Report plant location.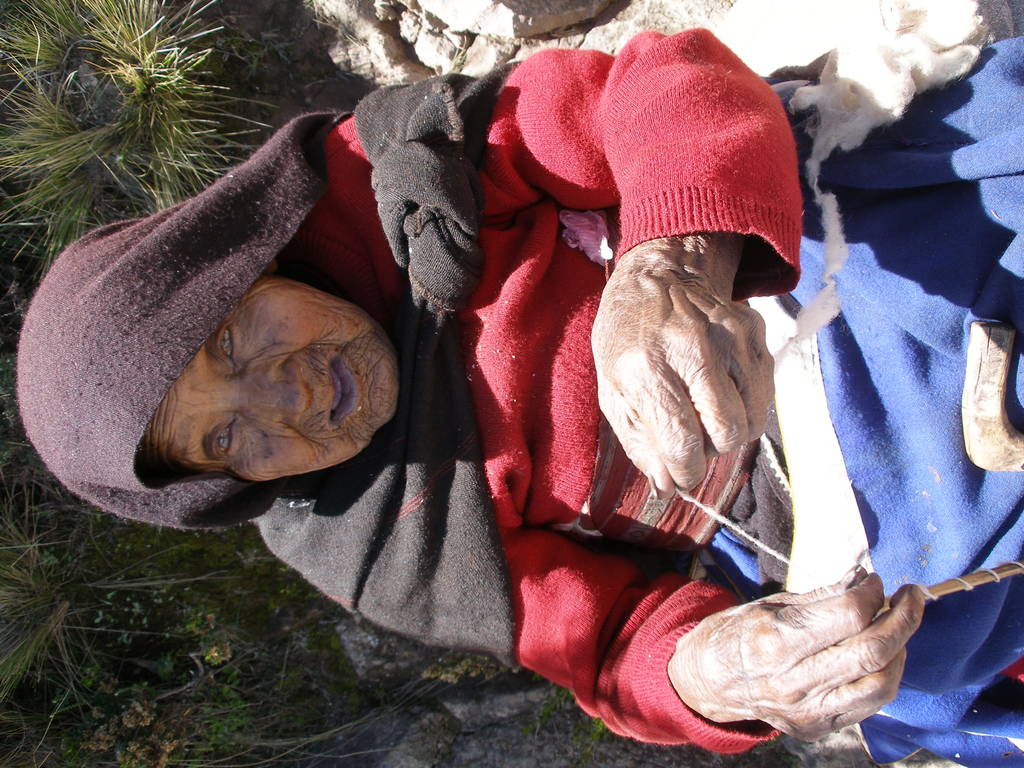
Report: (19, 8, 246, 220).
